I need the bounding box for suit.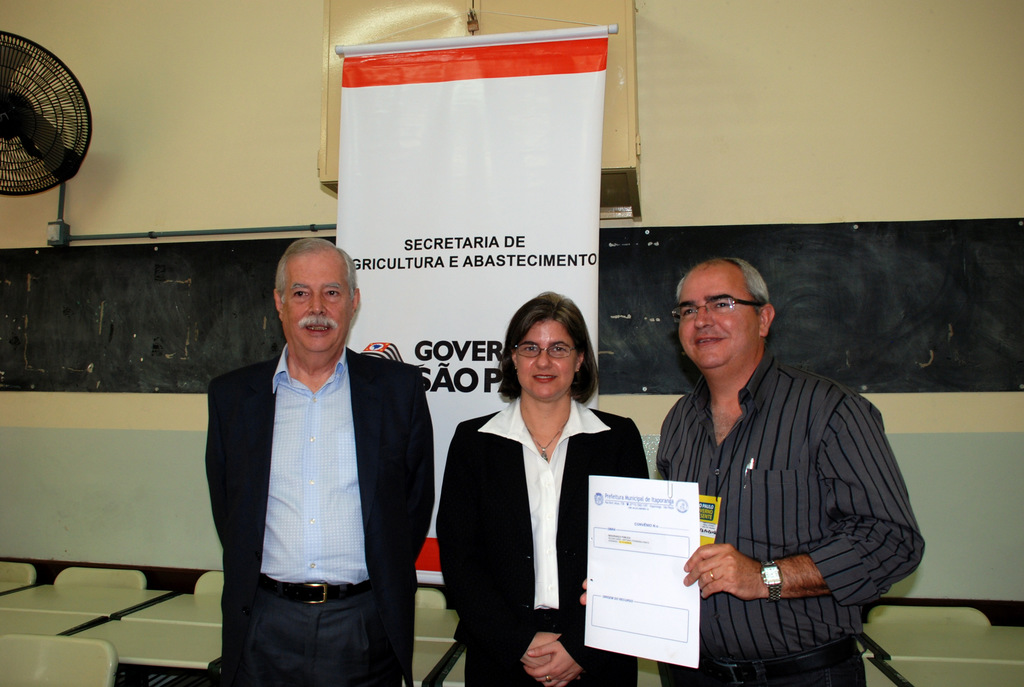
Here it is: (left=435, top=397, right=653, bottom=686).
